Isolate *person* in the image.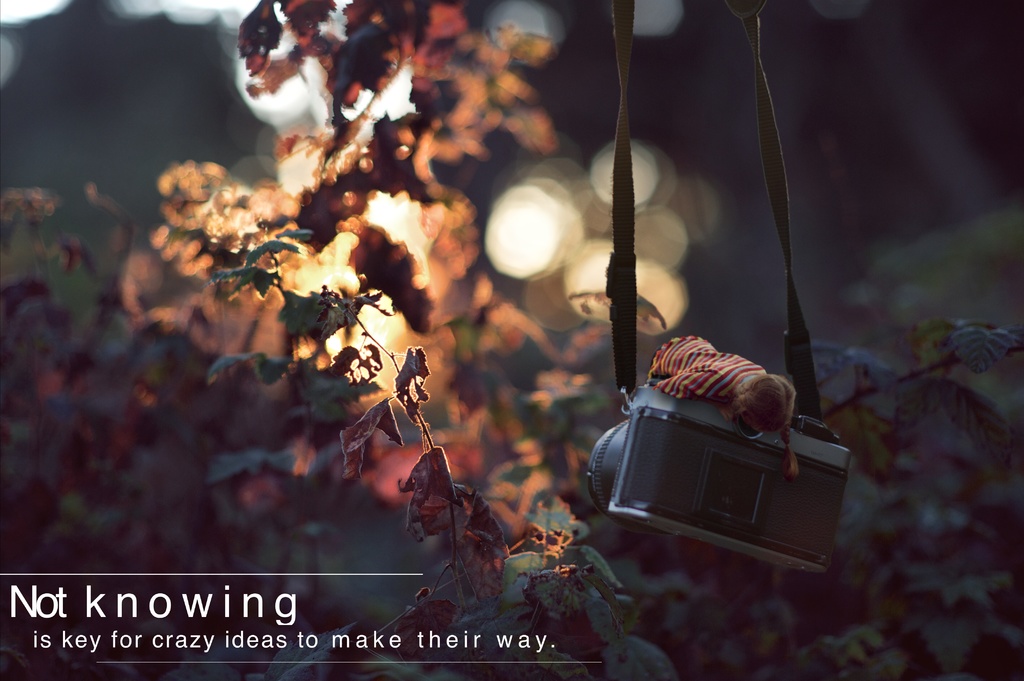
Isolated region: locate(625, 321, 820, 470).
